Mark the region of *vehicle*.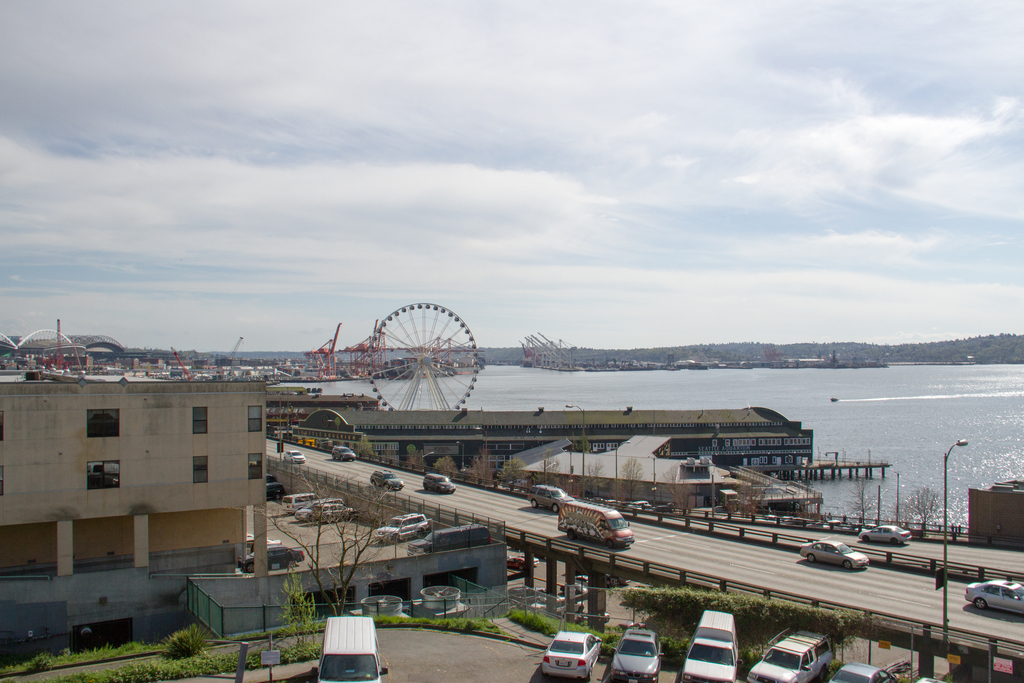
Region: BBox(830, 660, 899, 682).
